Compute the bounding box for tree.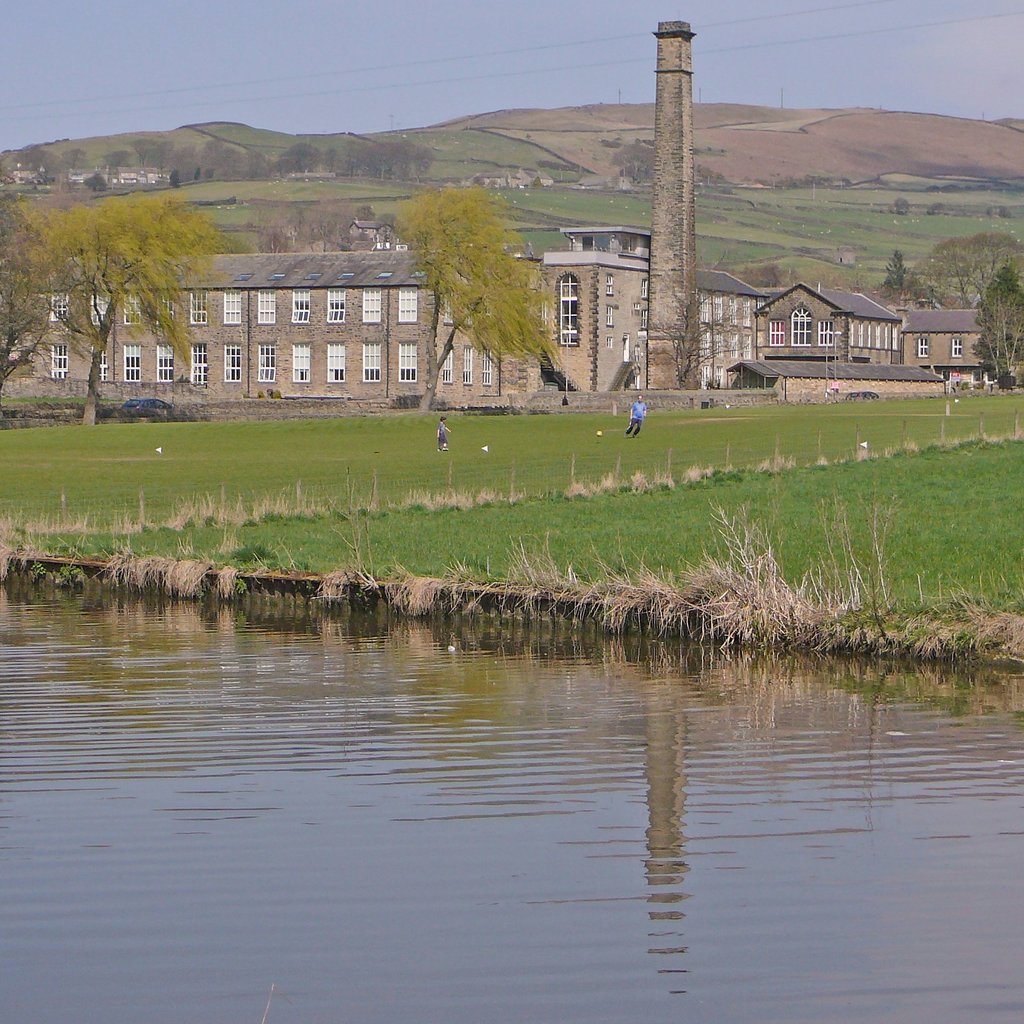
region(33, 182, 225, 432).
